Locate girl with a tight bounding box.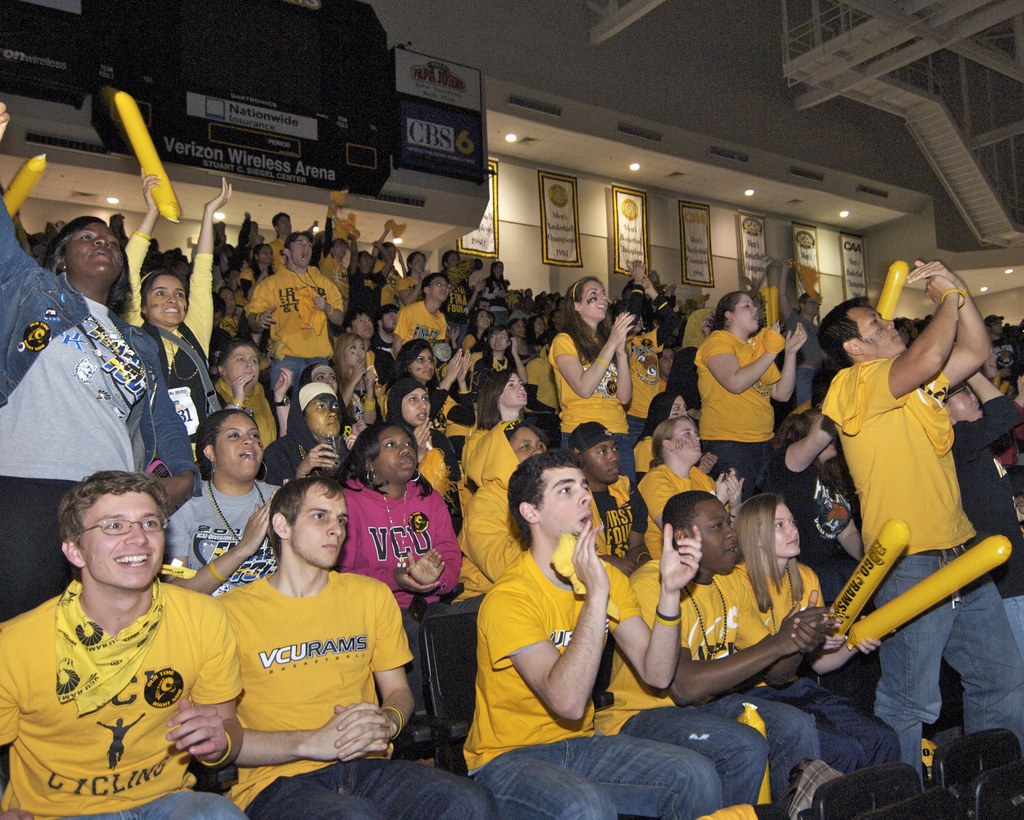
l=548, t=276, r=636, b=489.
